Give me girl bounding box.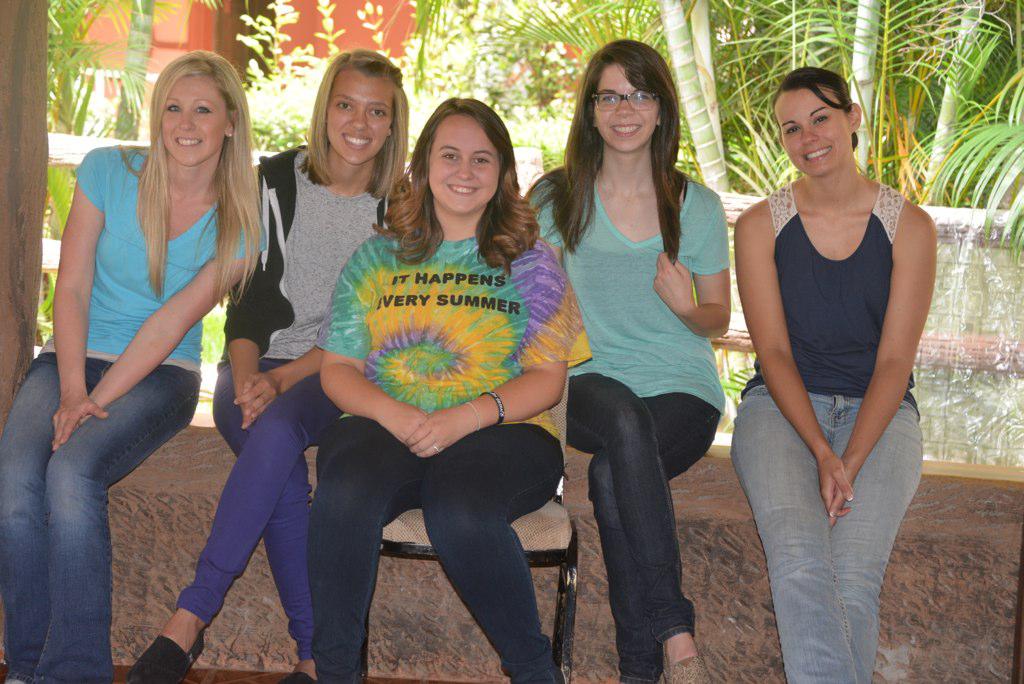
Rect(0, 50, 269, 683).
